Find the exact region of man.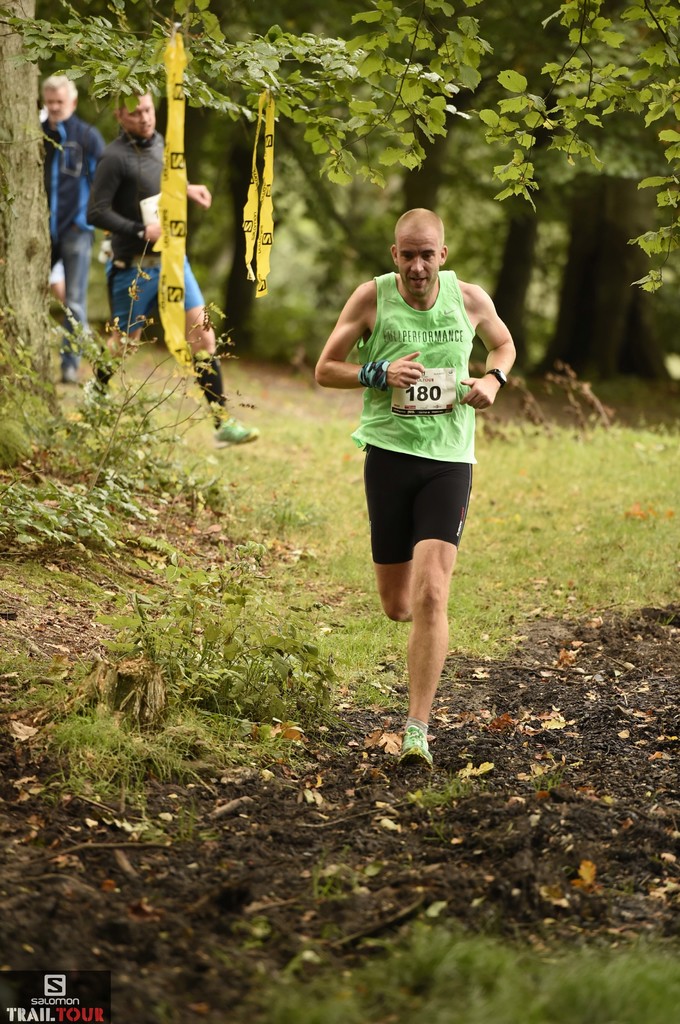
Exact region: crop(312, 209, 516, 760).
